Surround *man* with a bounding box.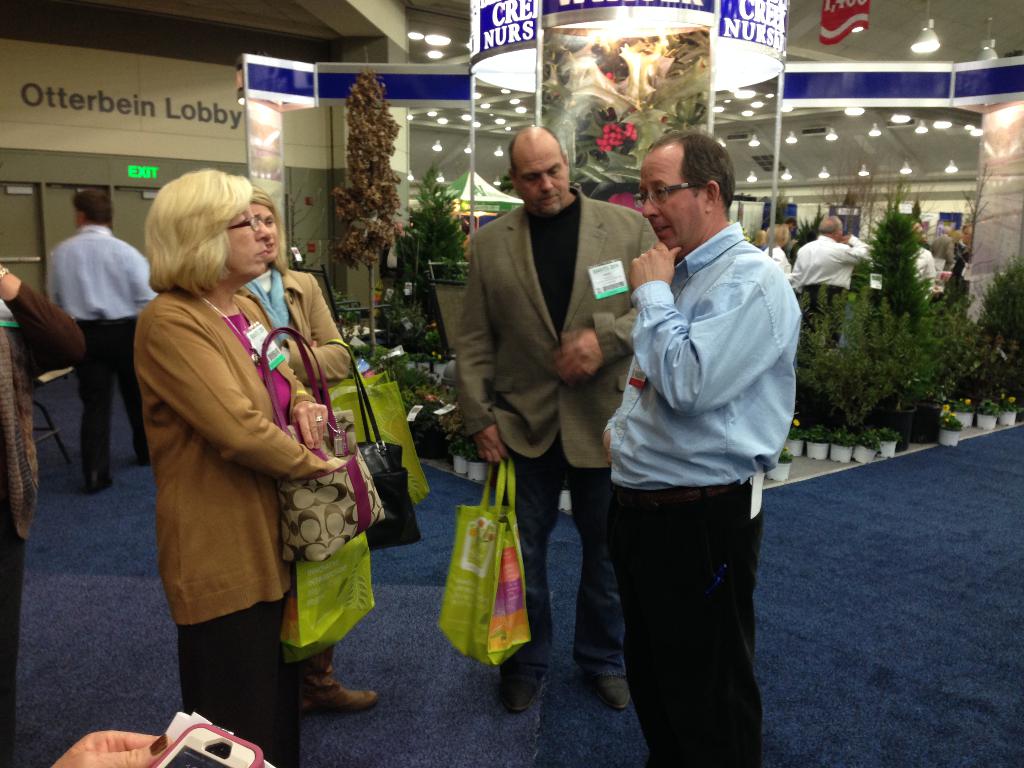
(x1=945, y1=225, x2=970, y2=298).
